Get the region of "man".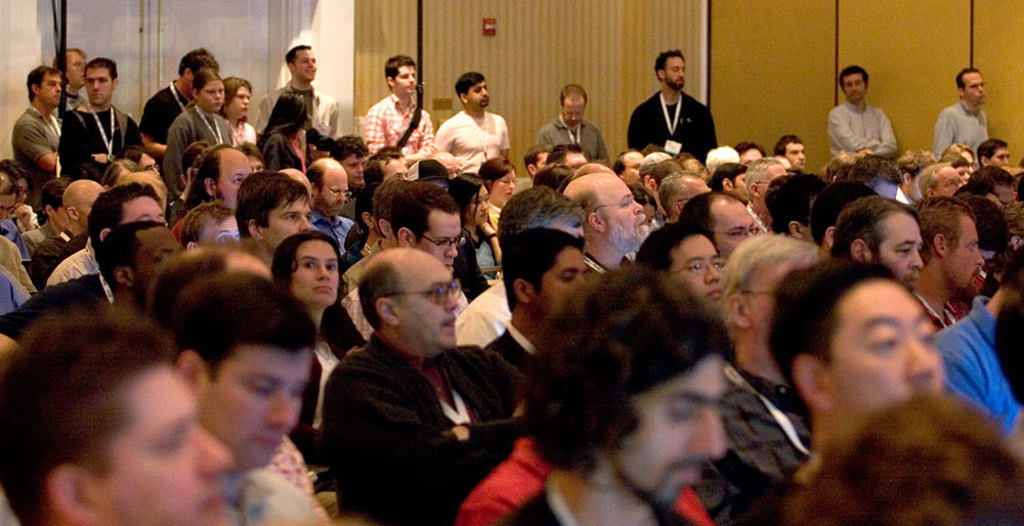
{"x1": 406, "y1": 158, "x2": 447, "y2": 188}.
